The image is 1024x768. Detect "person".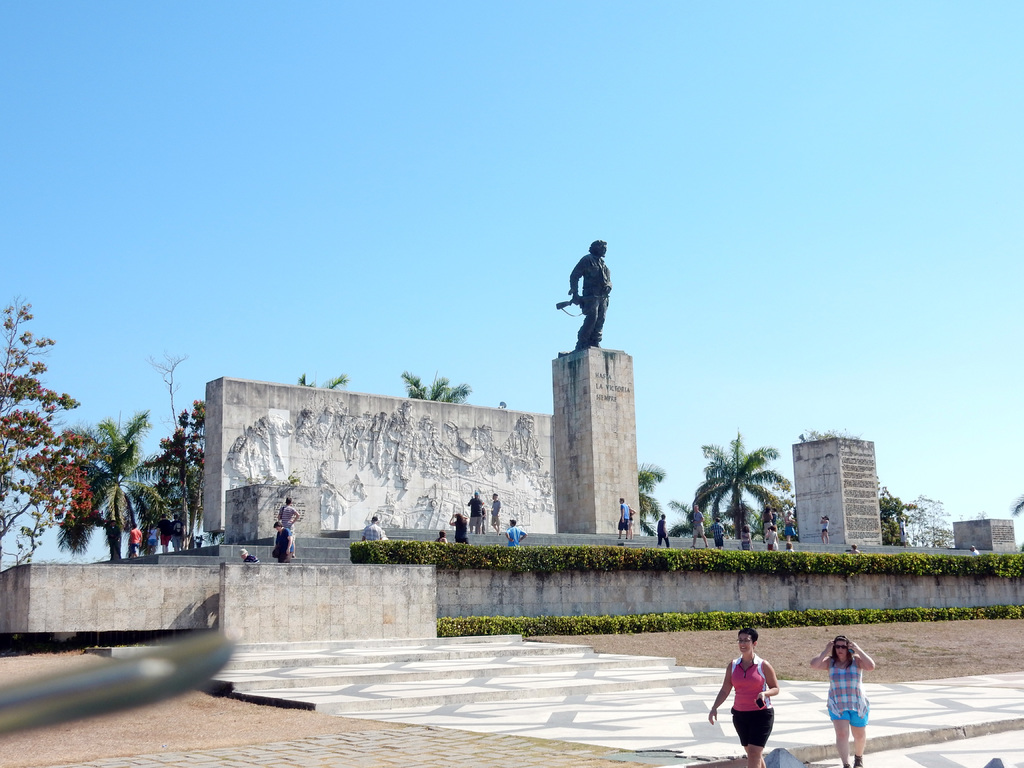
Detection: x1=691 y1=503 x2=710 y2=548.
